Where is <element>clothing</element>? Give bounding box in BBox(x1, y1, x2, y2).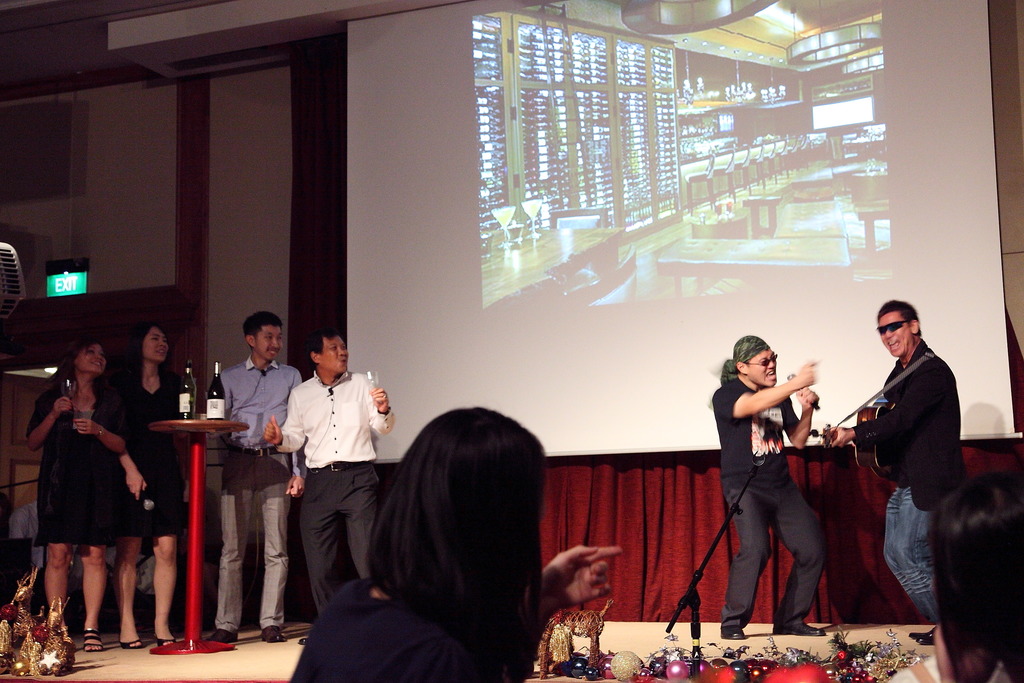
BBox(715, 372, 833, 625).
